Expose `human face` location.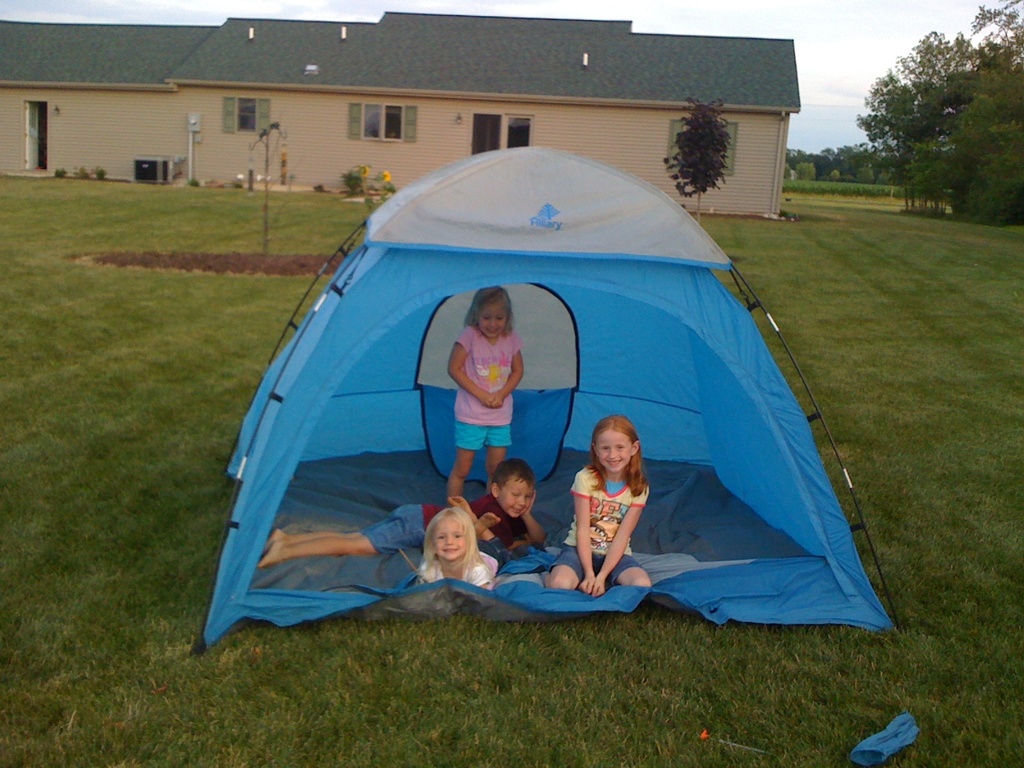
Exposed at Rect(432, 507, 468, 560).
